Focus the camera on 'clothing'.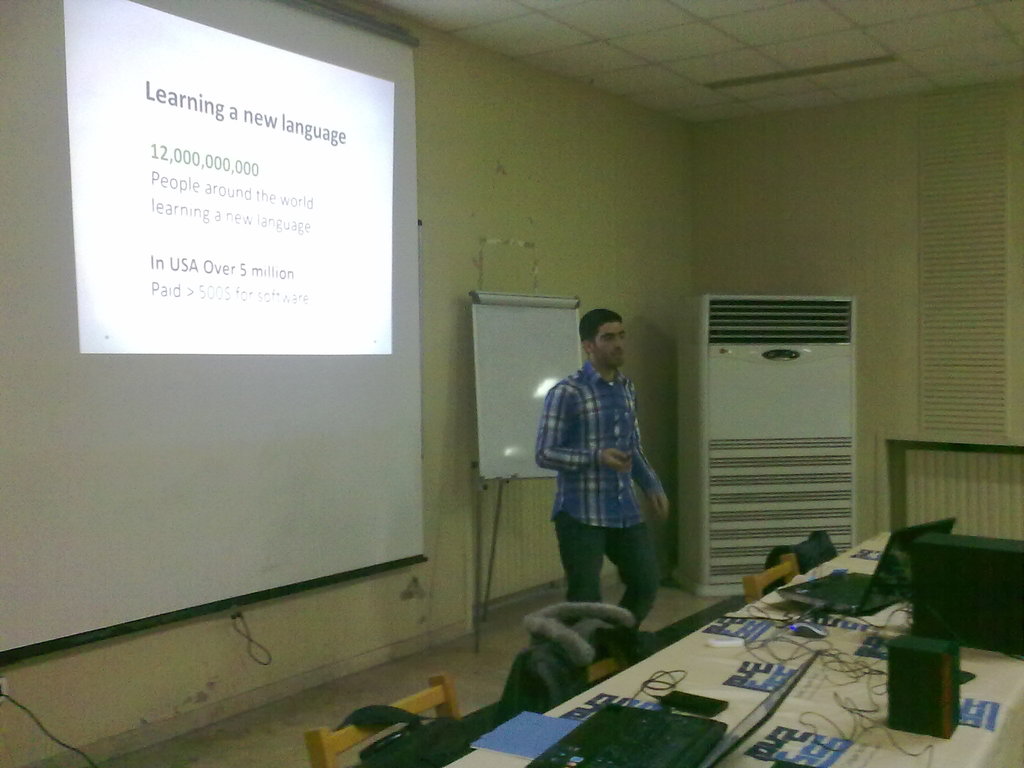
Focus region: region(492, 599, 645, 718).
